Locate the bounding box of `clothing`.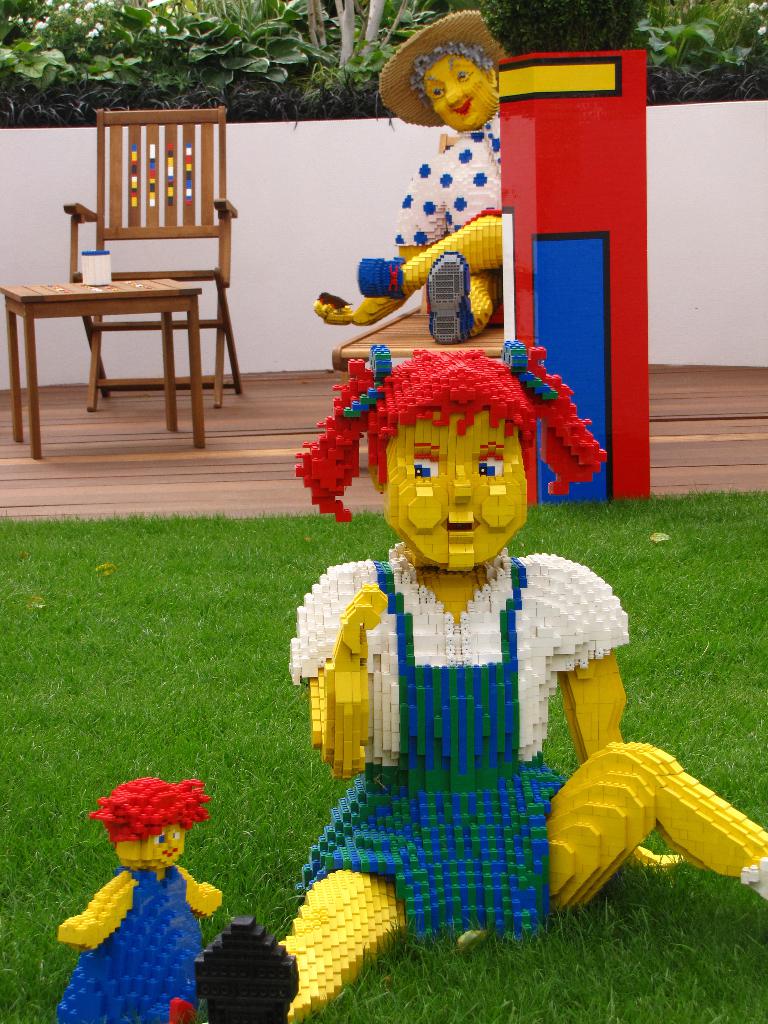
Bounding box: [294,479,633,947].
